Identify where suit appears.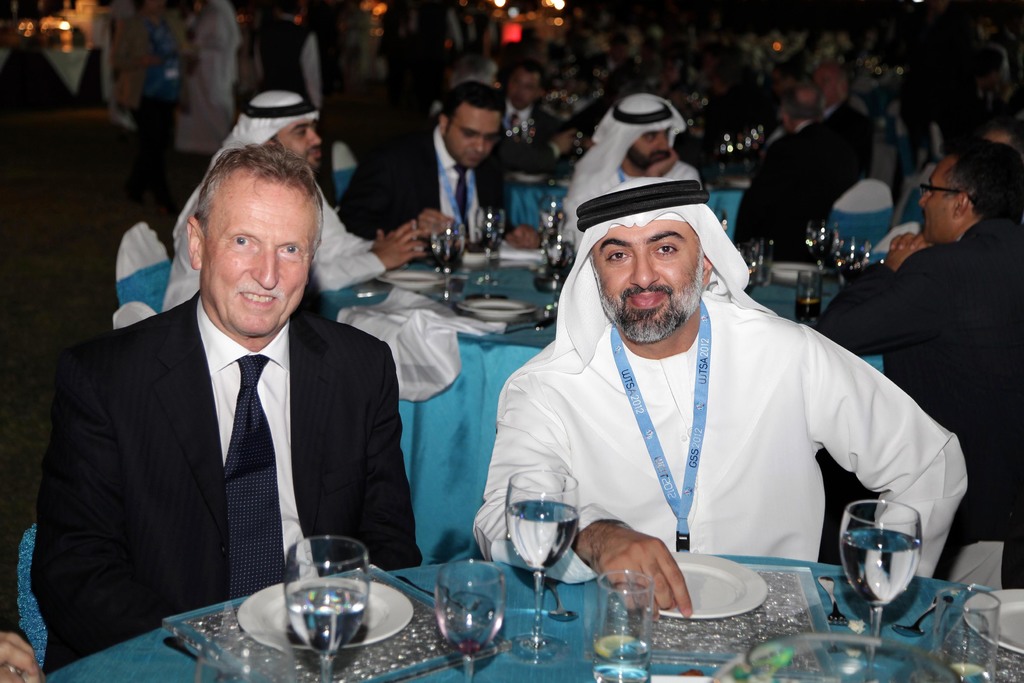
Appears at {"left": 339, "top": 128, "right": 507, "bottom": 254}.
